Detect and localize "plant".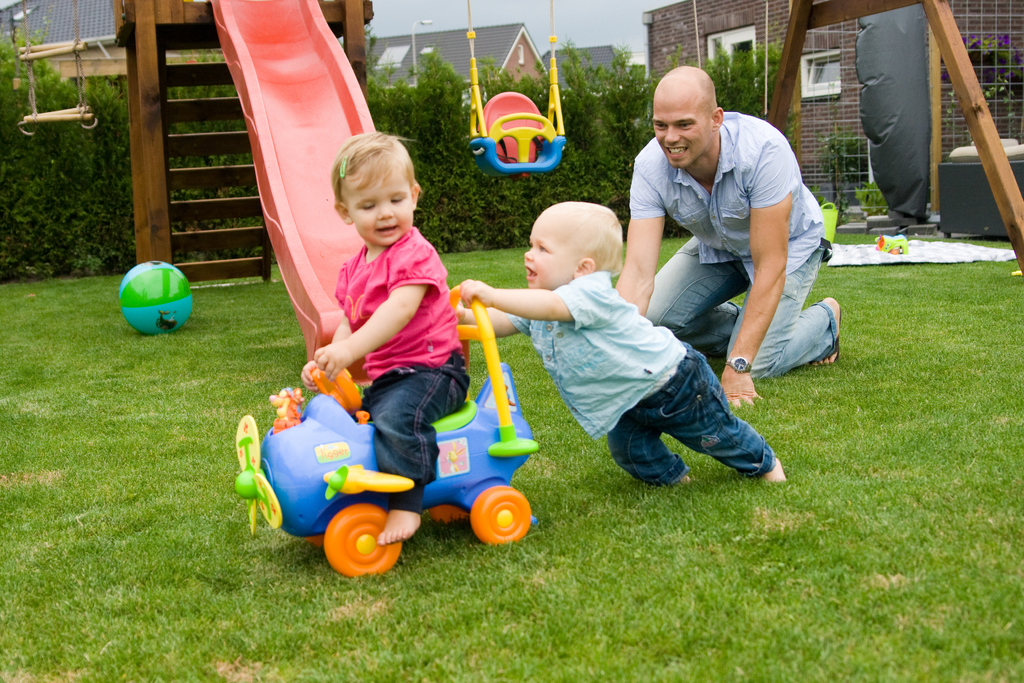
Localized at [853, 180, 881, 212].
